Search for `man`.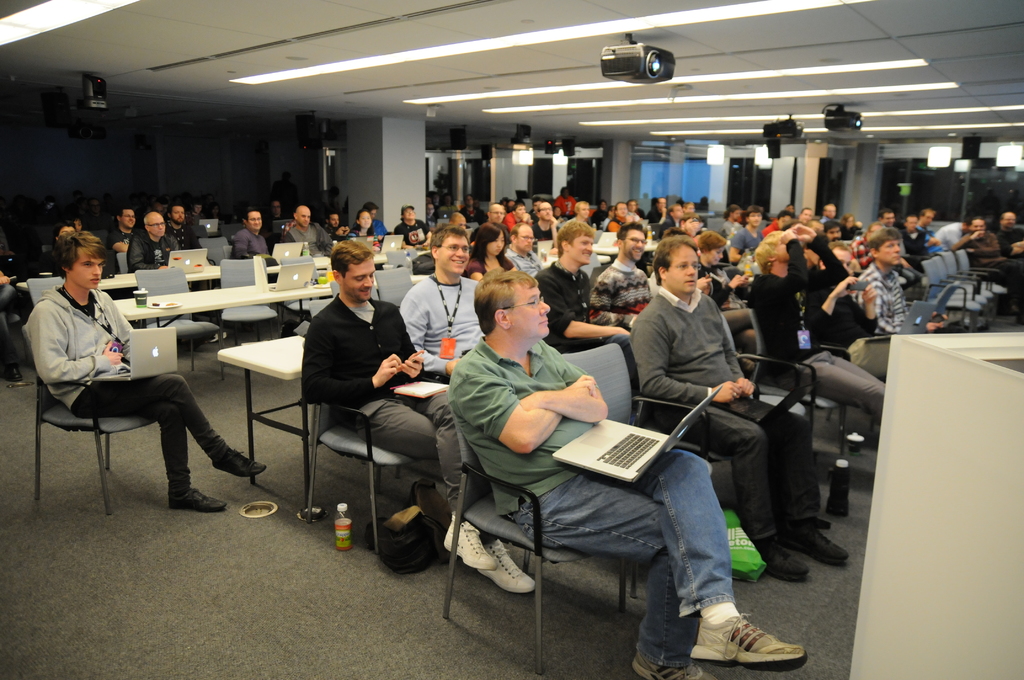
Found at box(527, 216, 646, 402).
